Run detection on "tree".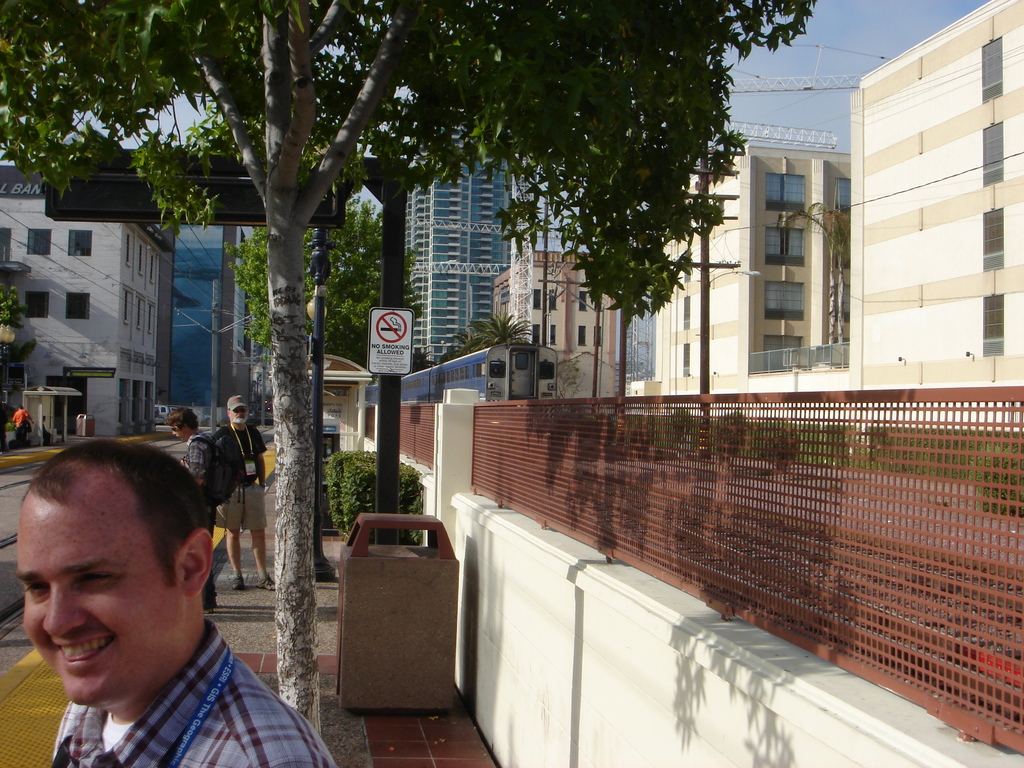
Result: (left=820, top=208, right=852, bottom=350).
